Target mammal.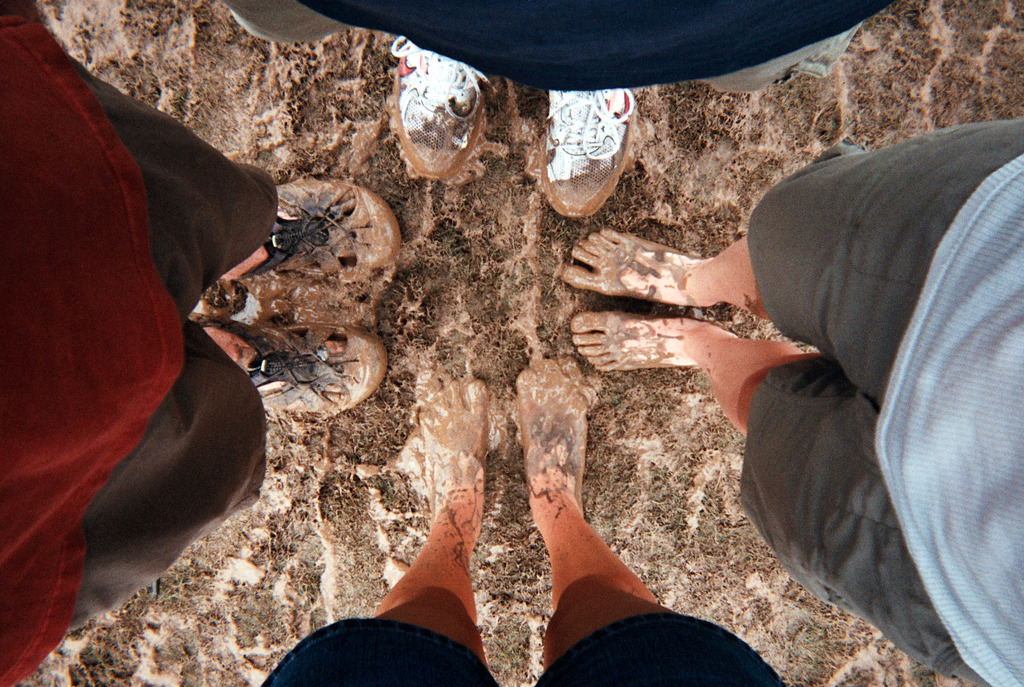
Target region: Rect(0, 0, 401, 686).
